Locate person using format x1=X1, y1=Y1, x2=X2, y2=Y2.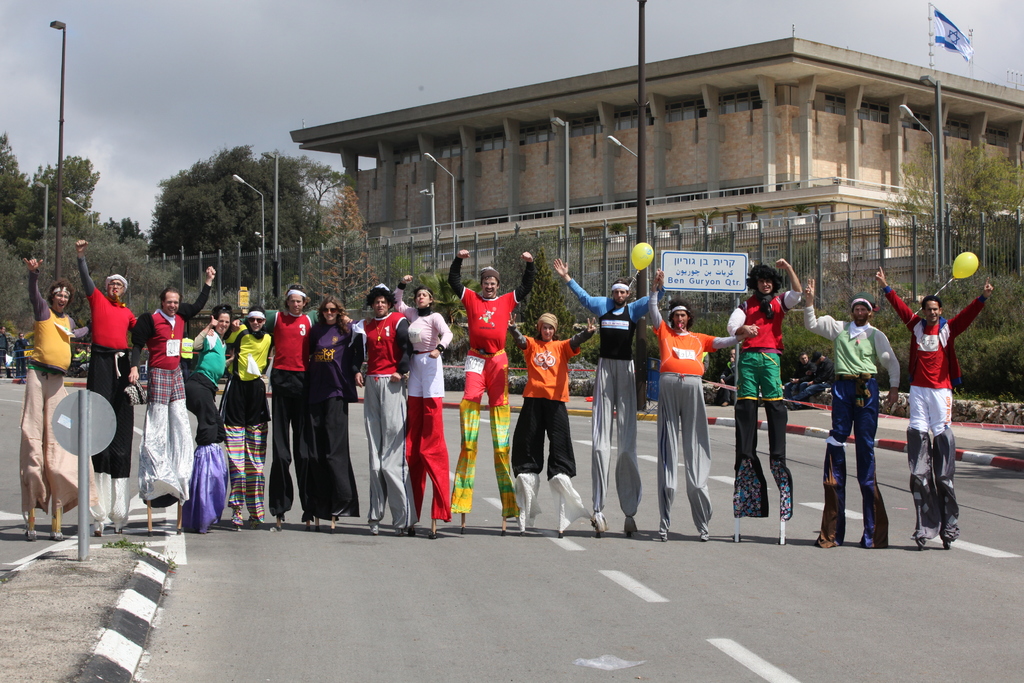
x1=206, y1=302, x2=276, y2=533.
